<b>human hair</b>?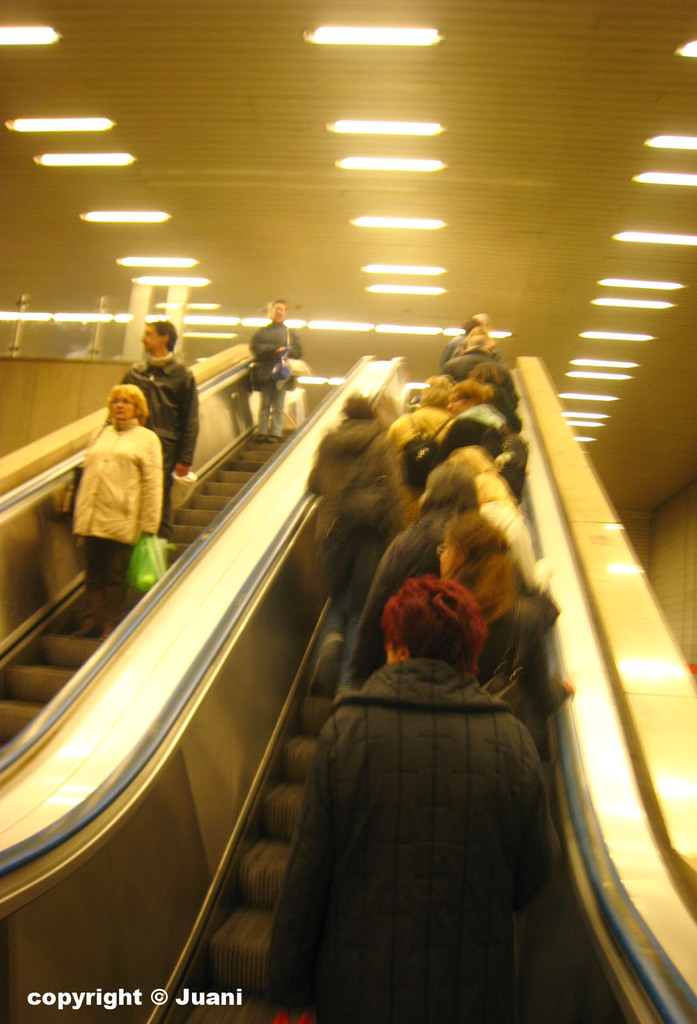
l=463, t=324, r=493, b=351
